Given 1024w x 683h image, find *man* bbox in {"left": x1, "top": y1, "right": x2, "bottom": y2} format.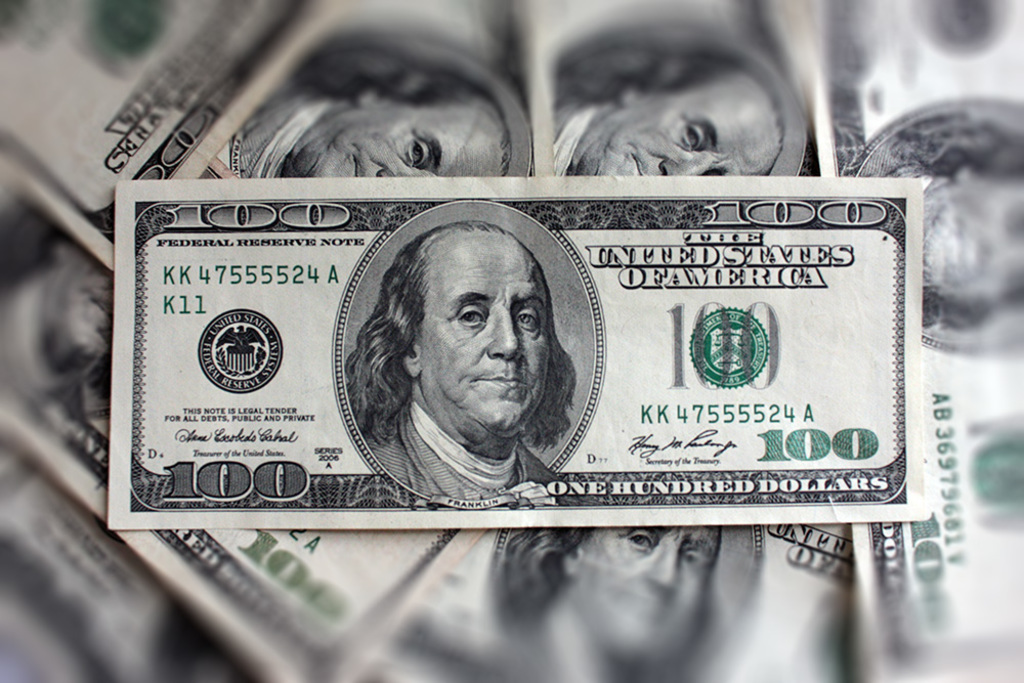
{"left": 863, "top": 145, "right": 1023, "bottom": 334}.
